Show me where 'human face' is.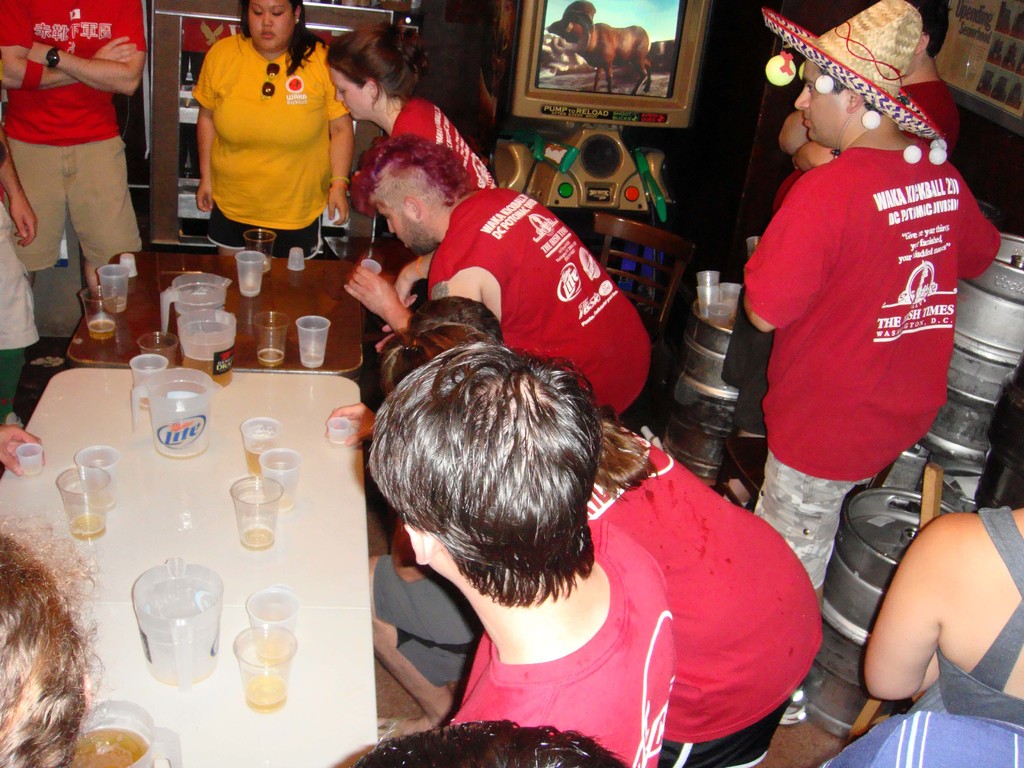
'human face' is at bbox(247, 0, 295, 51).
